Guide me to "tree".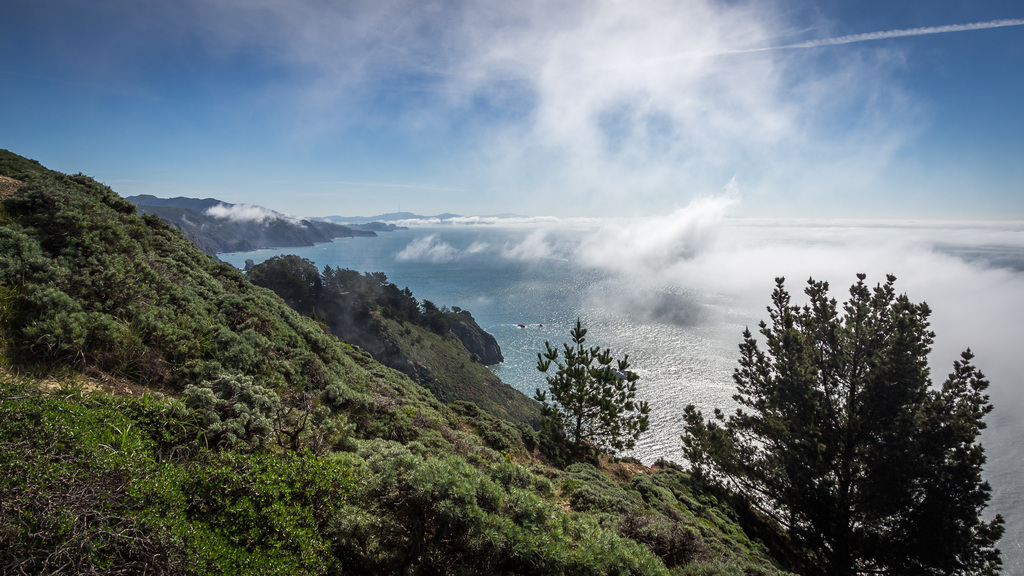
Guidance: x1=419 y1=302 x2=457 y2=335.
